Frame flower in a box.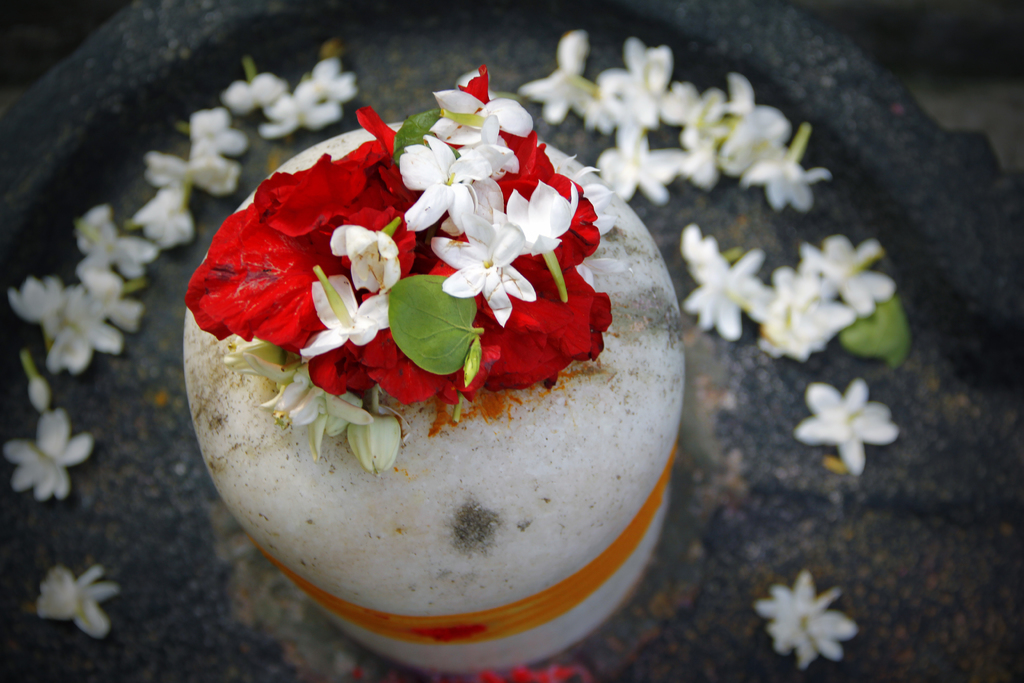
box(216, 76, 301, 138).
